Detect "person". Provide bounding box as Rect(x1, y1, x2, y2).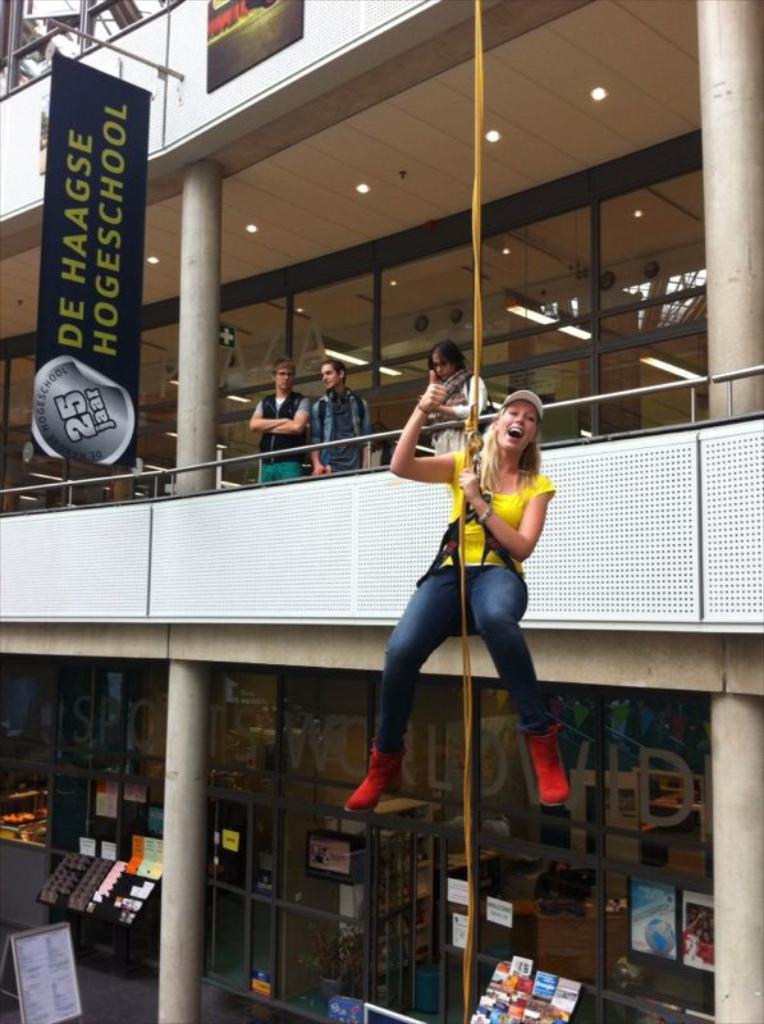
Rect(417, 339, 497, 457).
